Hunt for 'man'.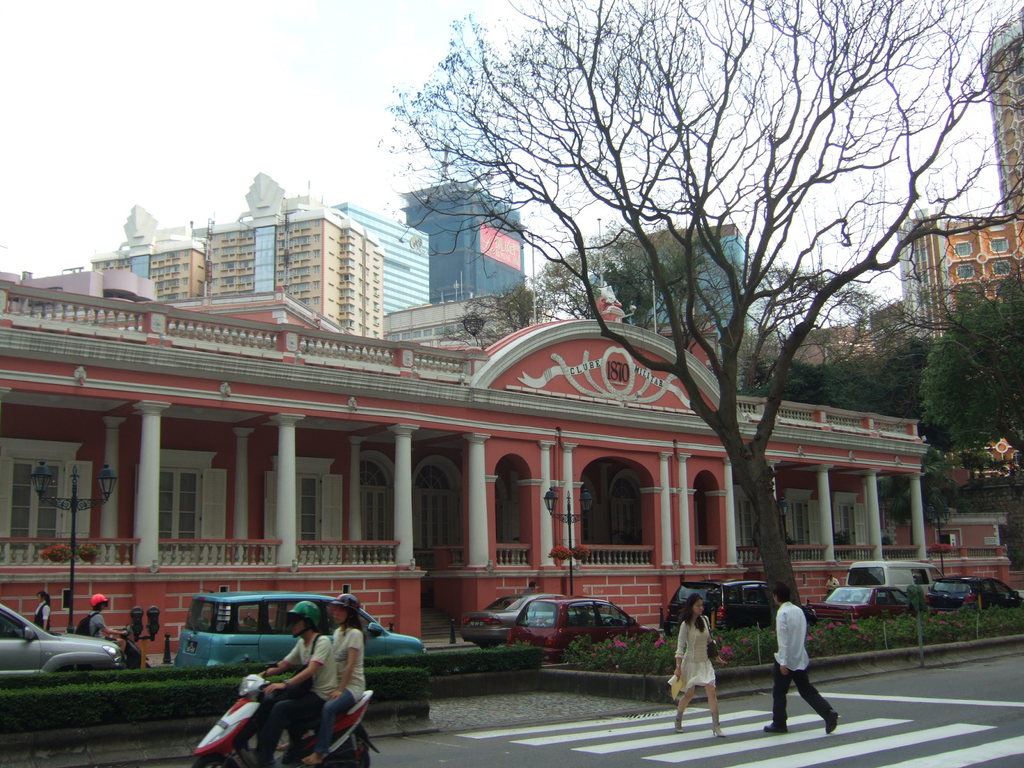
Hunted down at {"x1": 771, "y1": 591, "x2": 840, "y2": 739}.
